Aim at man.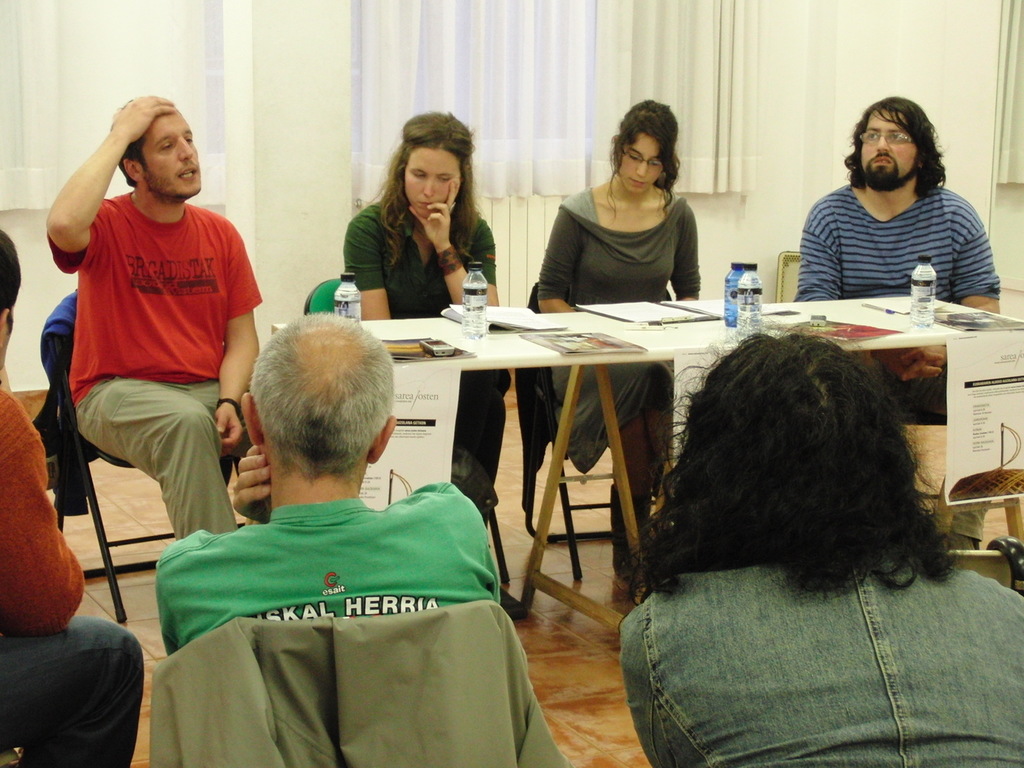
Aimed at Rect(42, 89, 262, 539).
